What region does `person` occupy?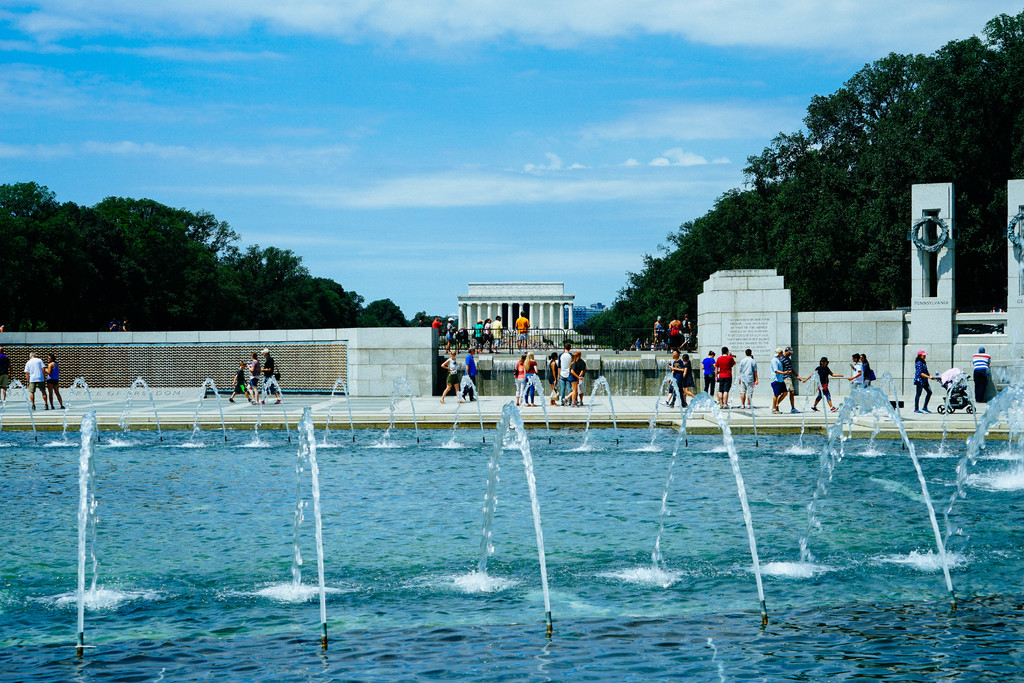
[x1=20, y1=349, x2=47, y2=409].
